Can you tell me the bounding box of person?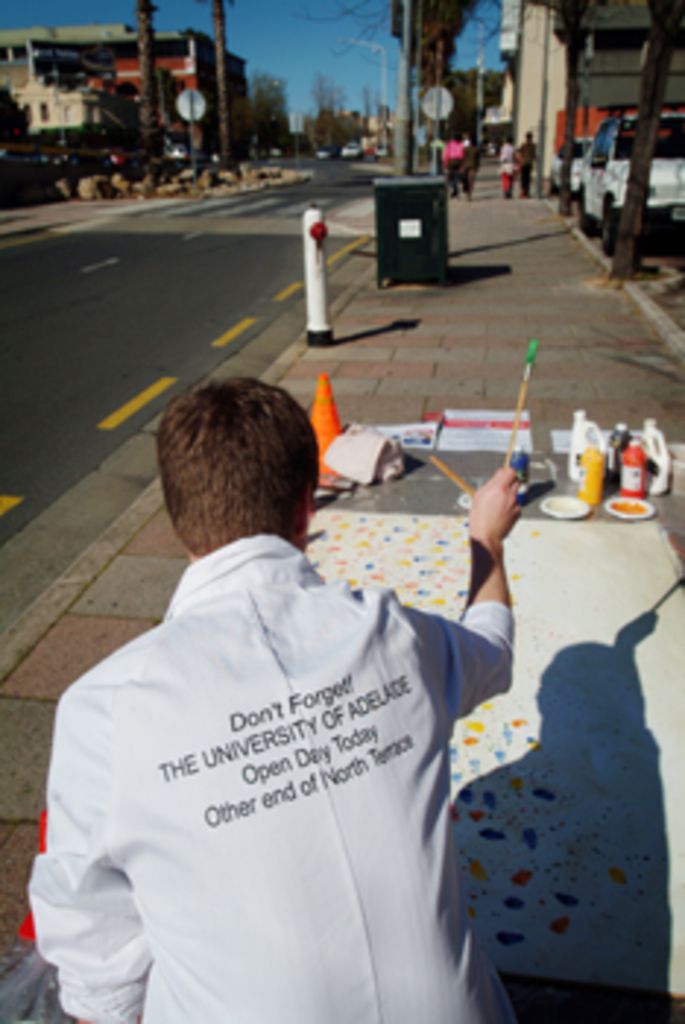
(44, 287, 501, 1006).
